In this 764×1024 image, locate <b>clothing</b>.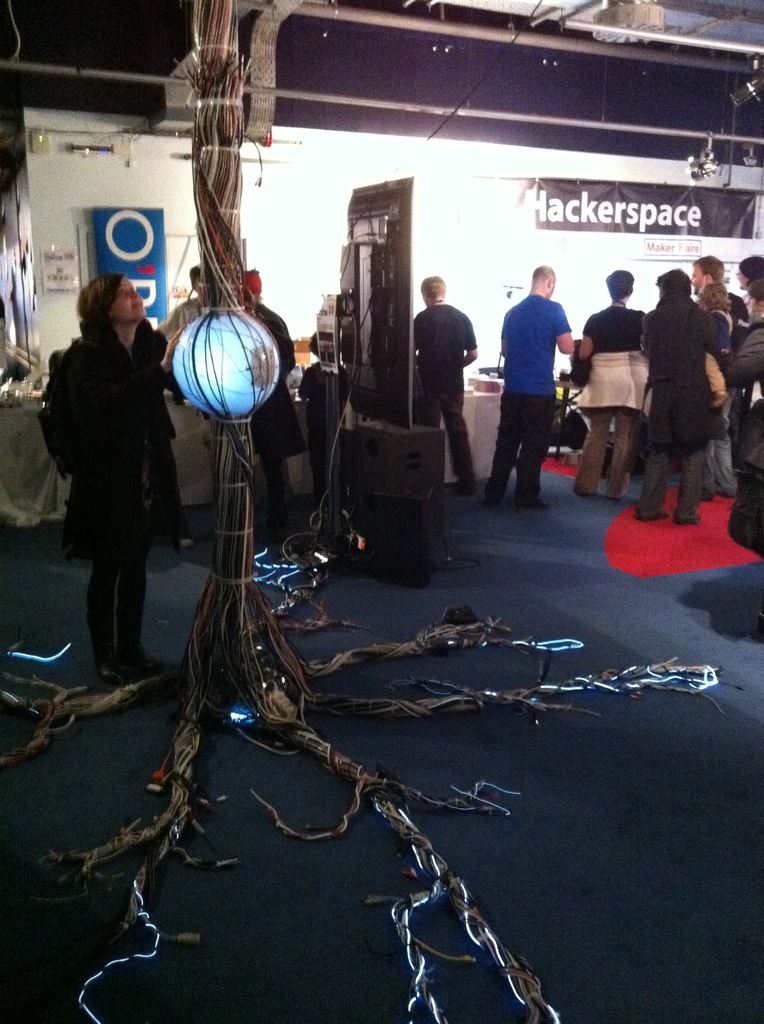
Bounding box: bbox=(288, 371, 339, 505).
